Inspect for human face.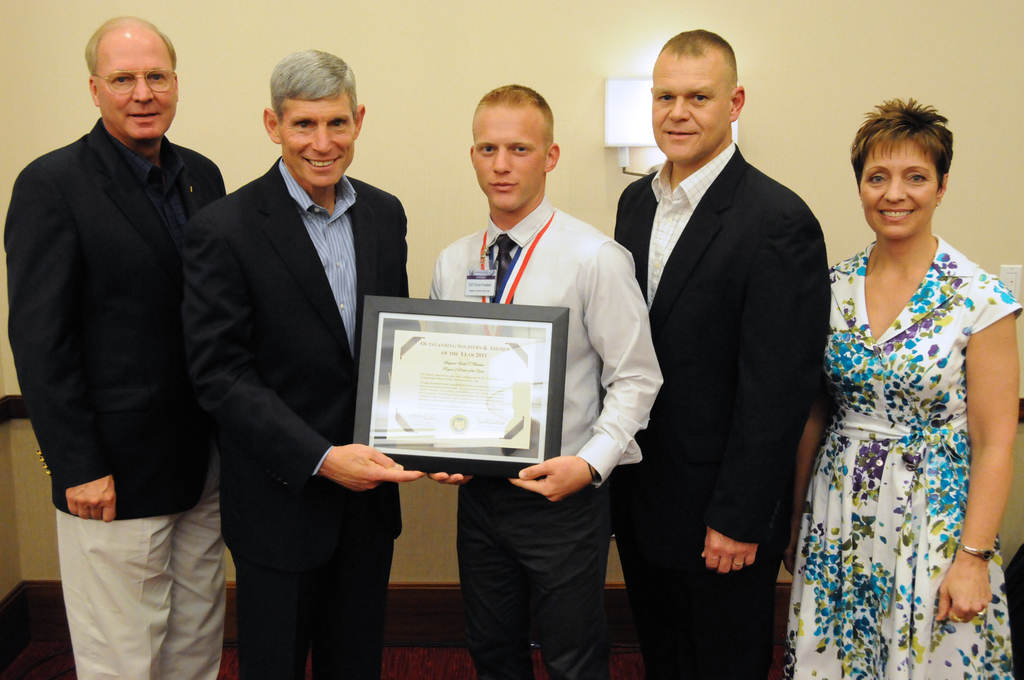
Inspection: bbox=(99, 26, 179, 139).
